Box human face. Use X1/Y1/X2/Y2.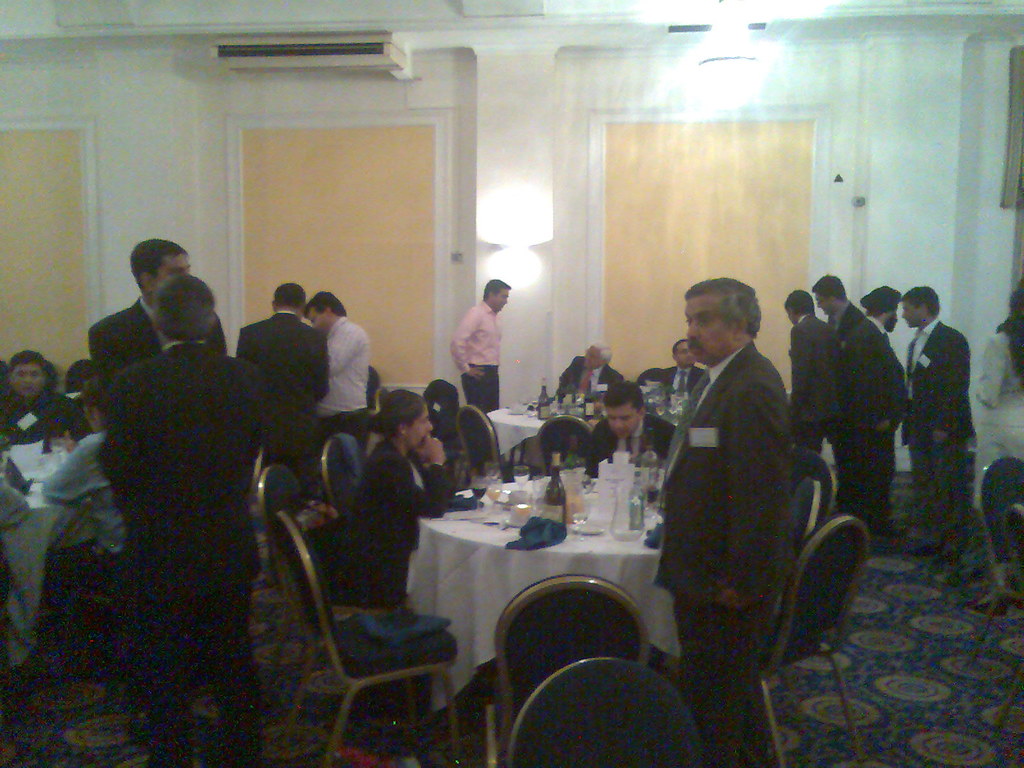
684/295/727/364.
